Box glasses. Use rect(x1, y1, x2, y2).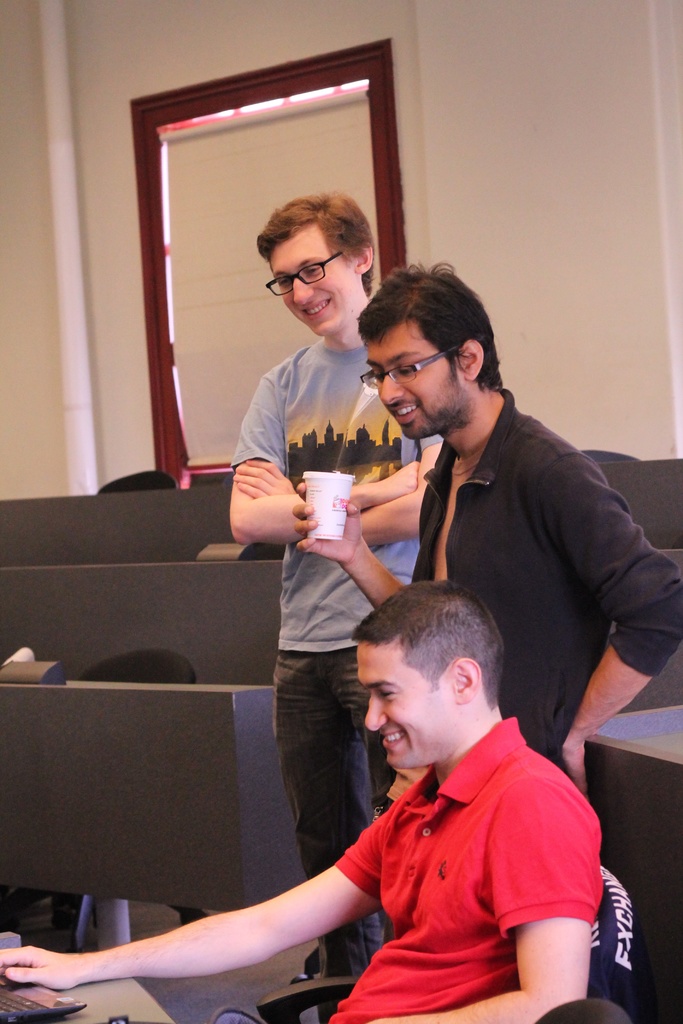
rect(264, 247, 344, 298).
